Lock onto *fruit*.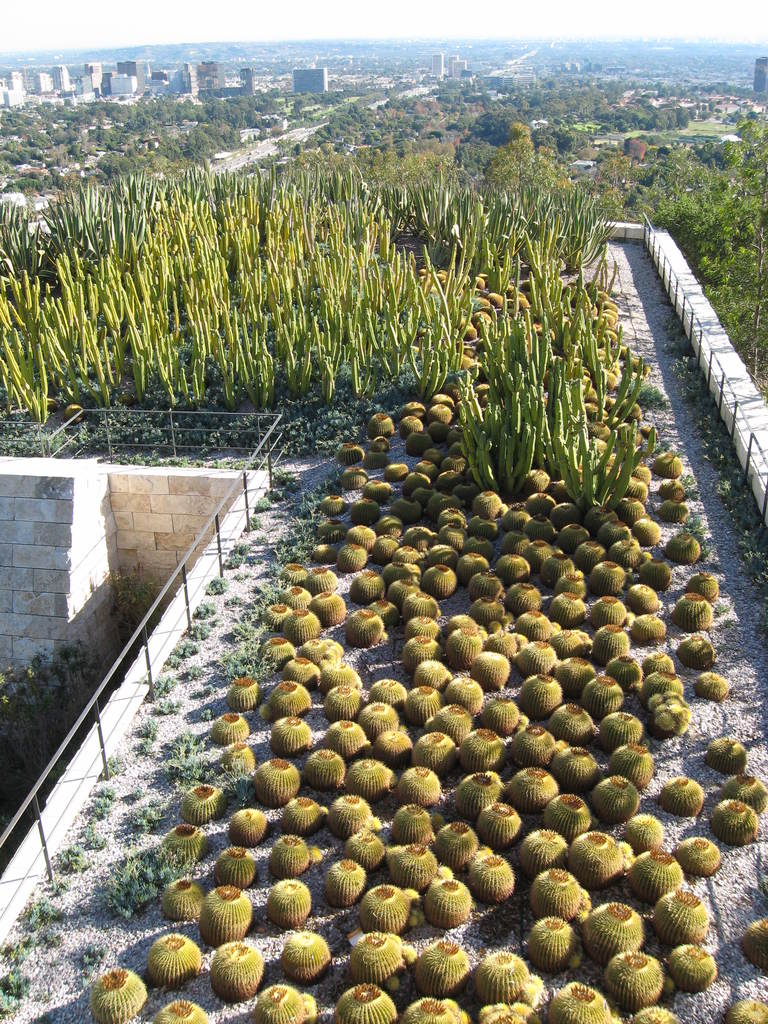
Locked: Rect(653, 884, 714, 950).
